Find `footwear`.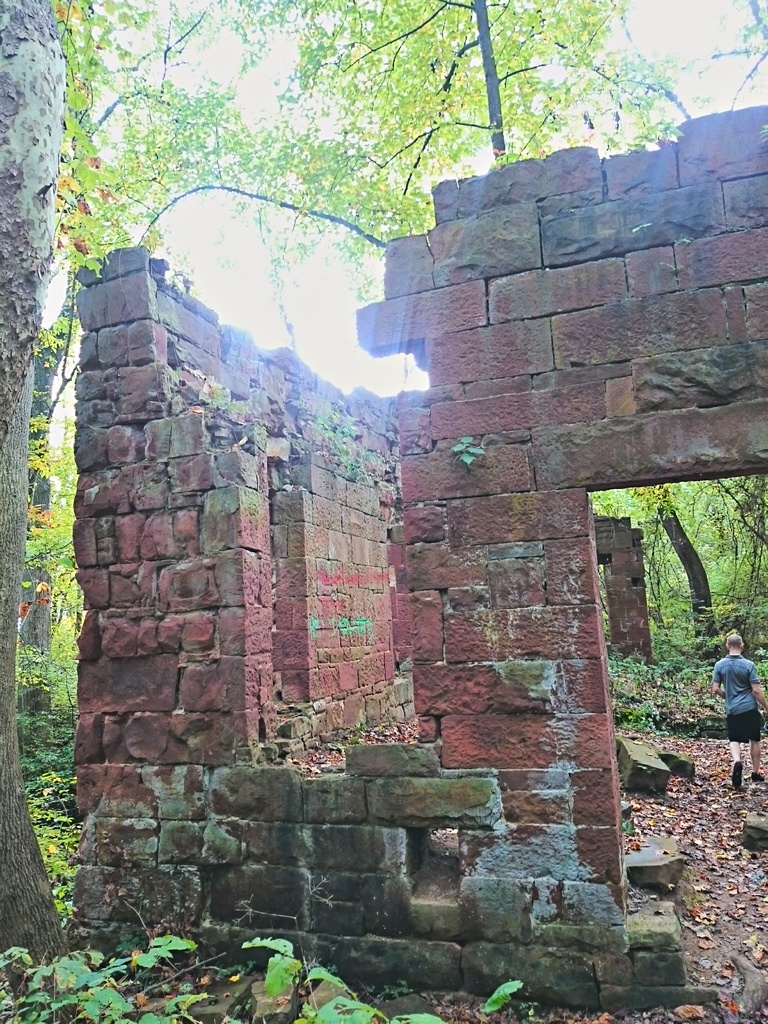
left=731, top=758, right=743, bottom=796.
